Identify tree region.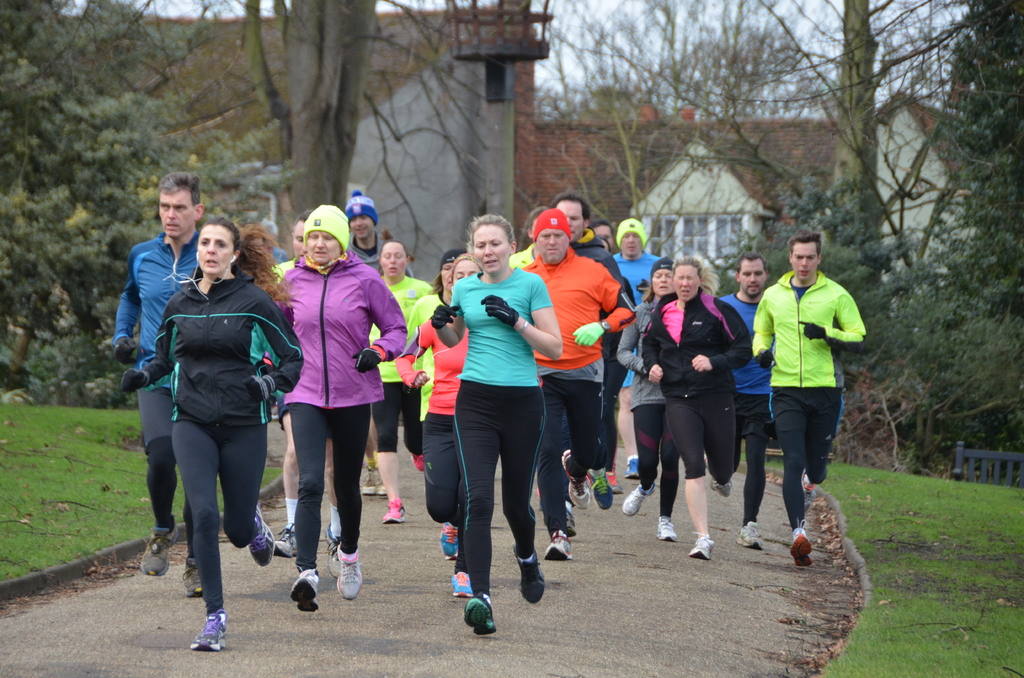
Region: box=[545, 0, 976, 470].
